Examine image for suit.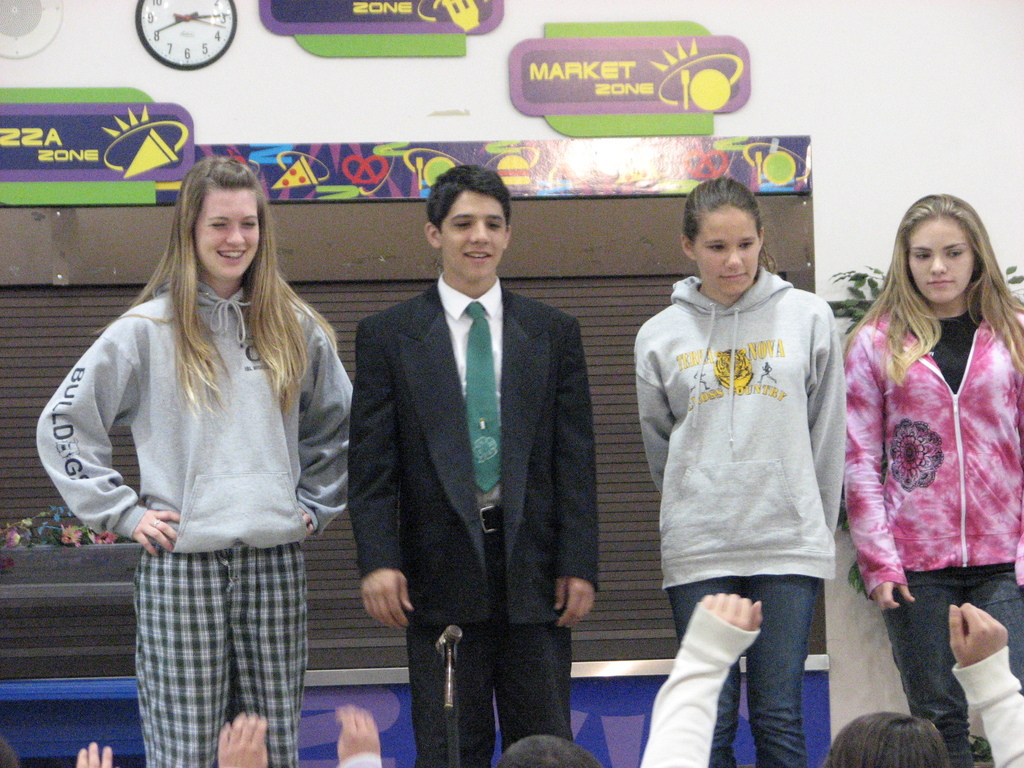
Examination result: 343,269,600,767.
